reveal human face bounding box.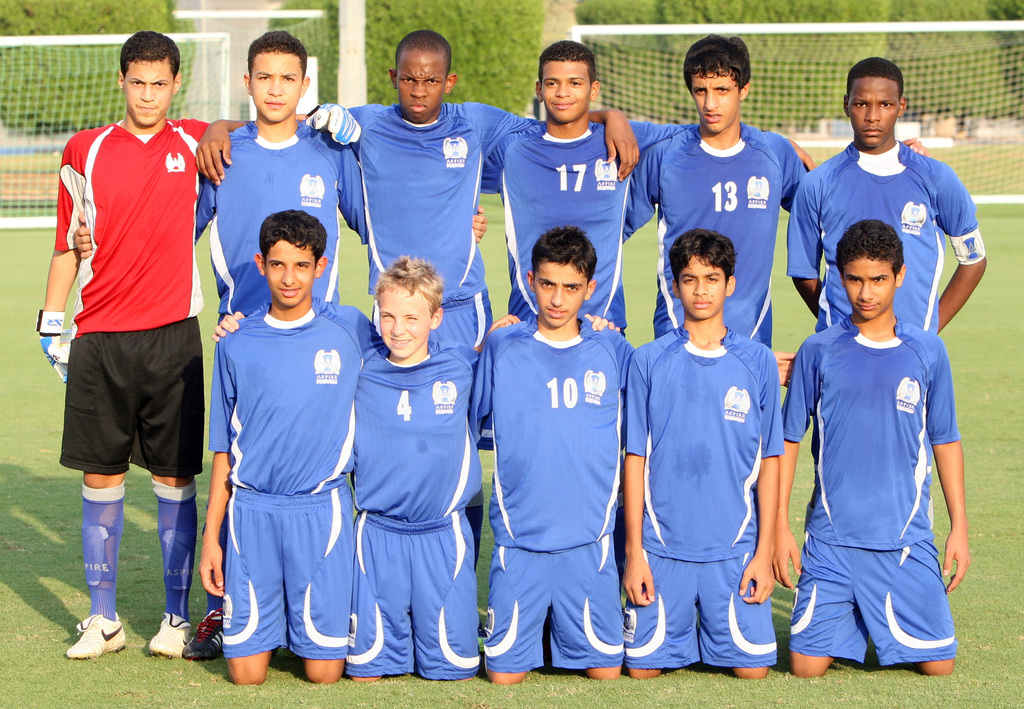
Revealed: (x1=378, y1=286, x2=428, y2=359).
